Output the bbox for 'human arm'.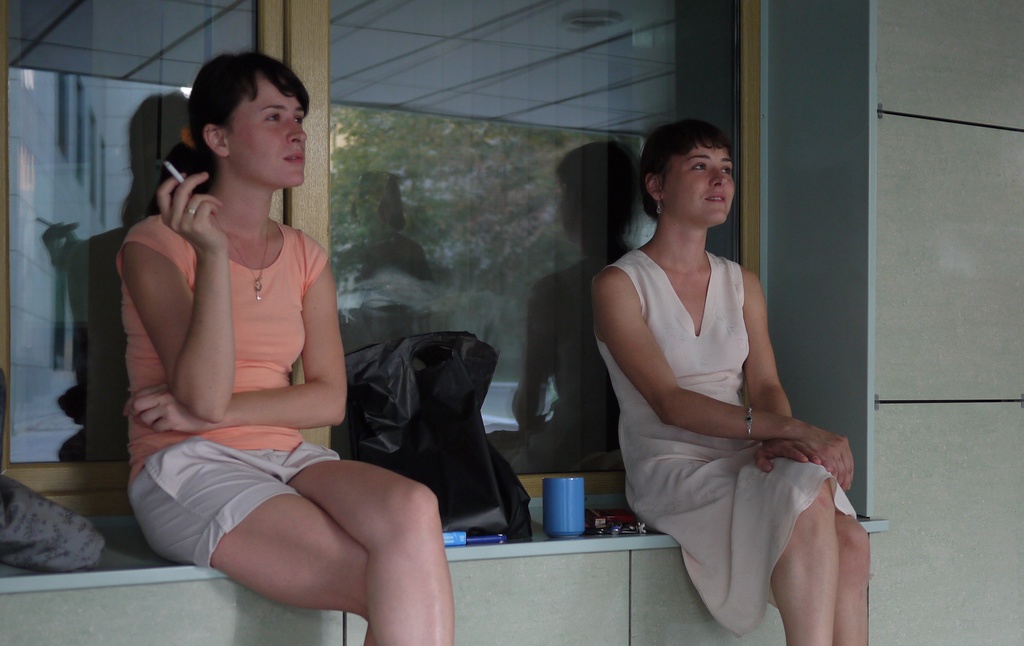
region(747, 261, 832, 478).
